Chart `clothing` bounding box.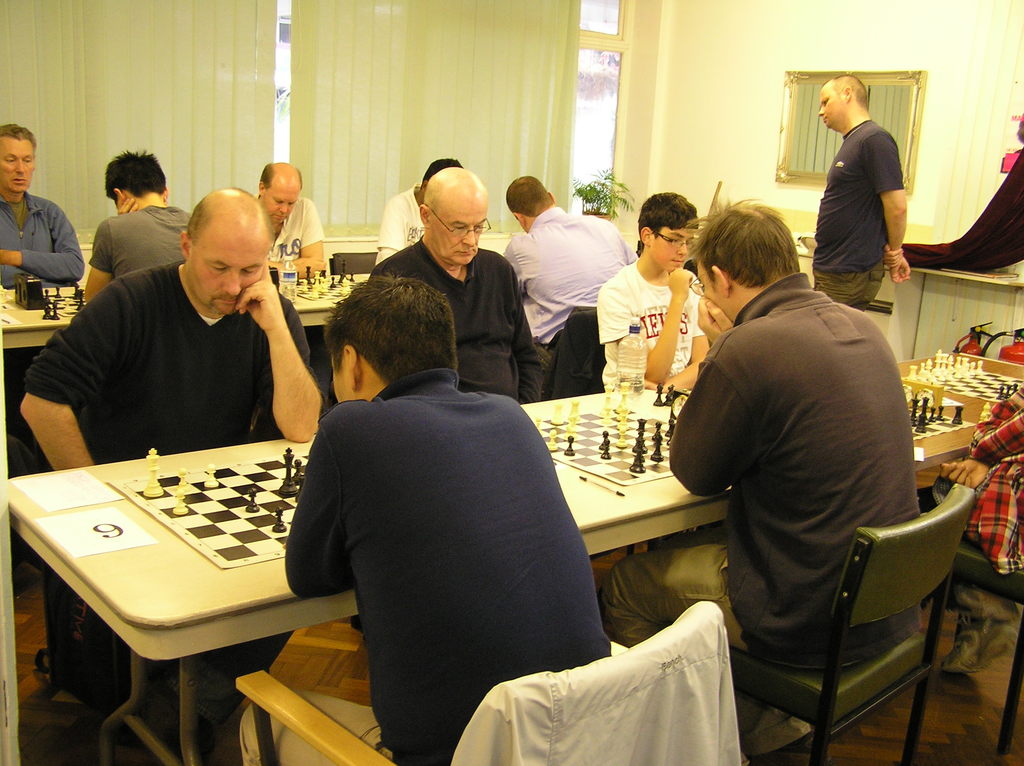
Charted: <box>600,267,722,384</box>.
